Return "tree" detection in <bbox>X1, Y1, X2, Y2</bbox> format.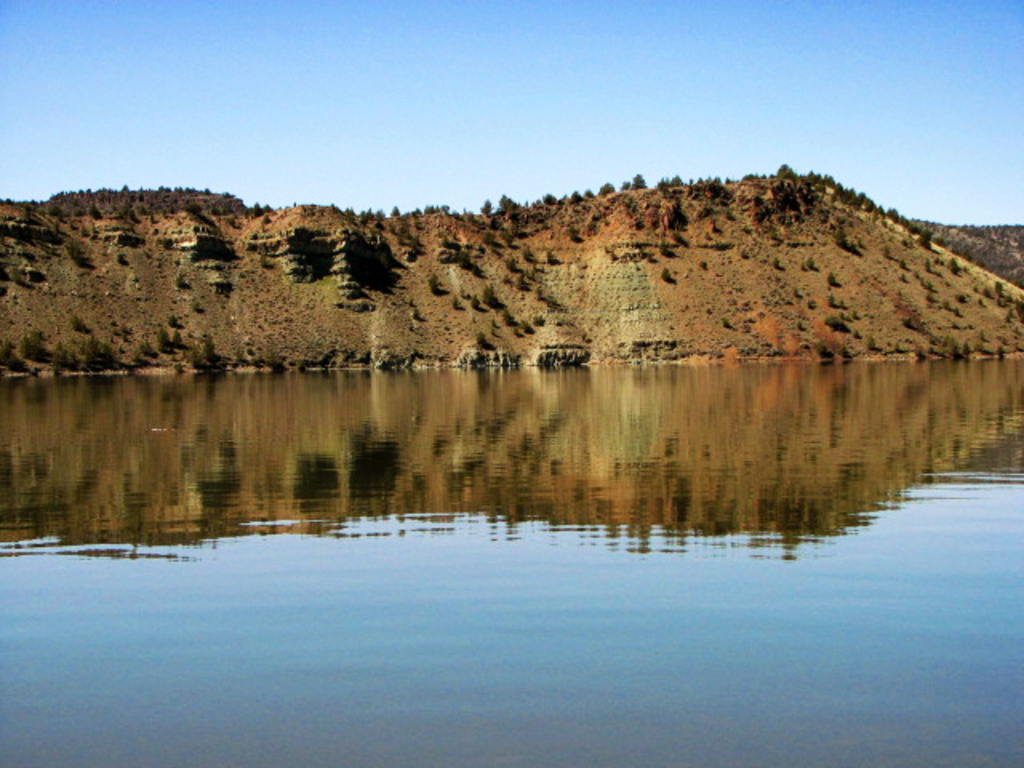
<bbox>78, 333, 118, 370</bbox>.
